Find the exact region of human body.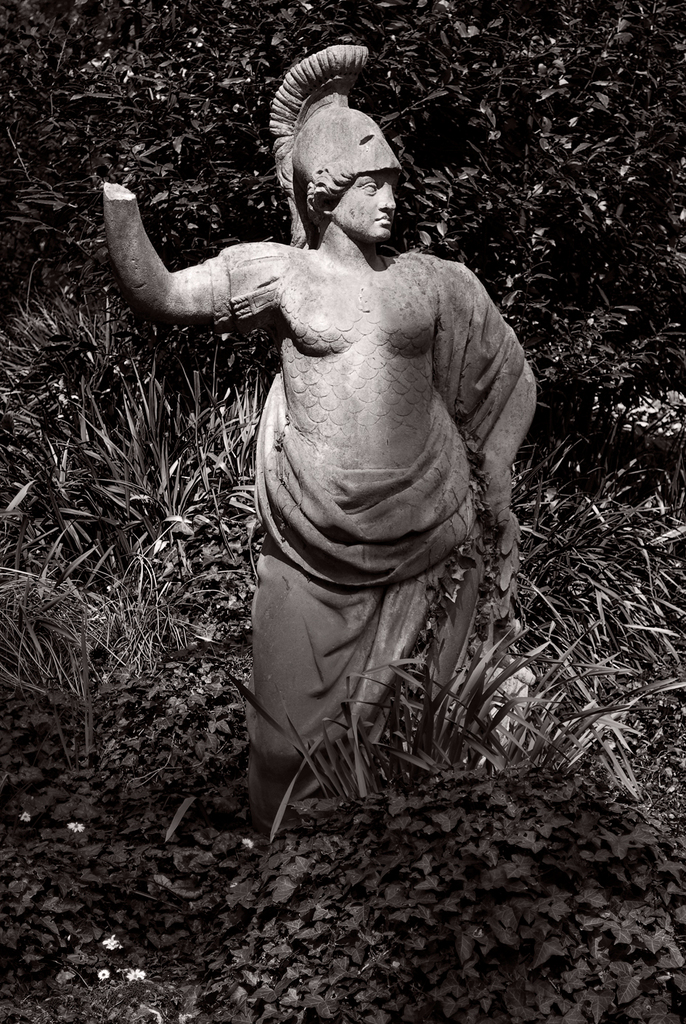
Exact region: (138, 132, 583, 845).
